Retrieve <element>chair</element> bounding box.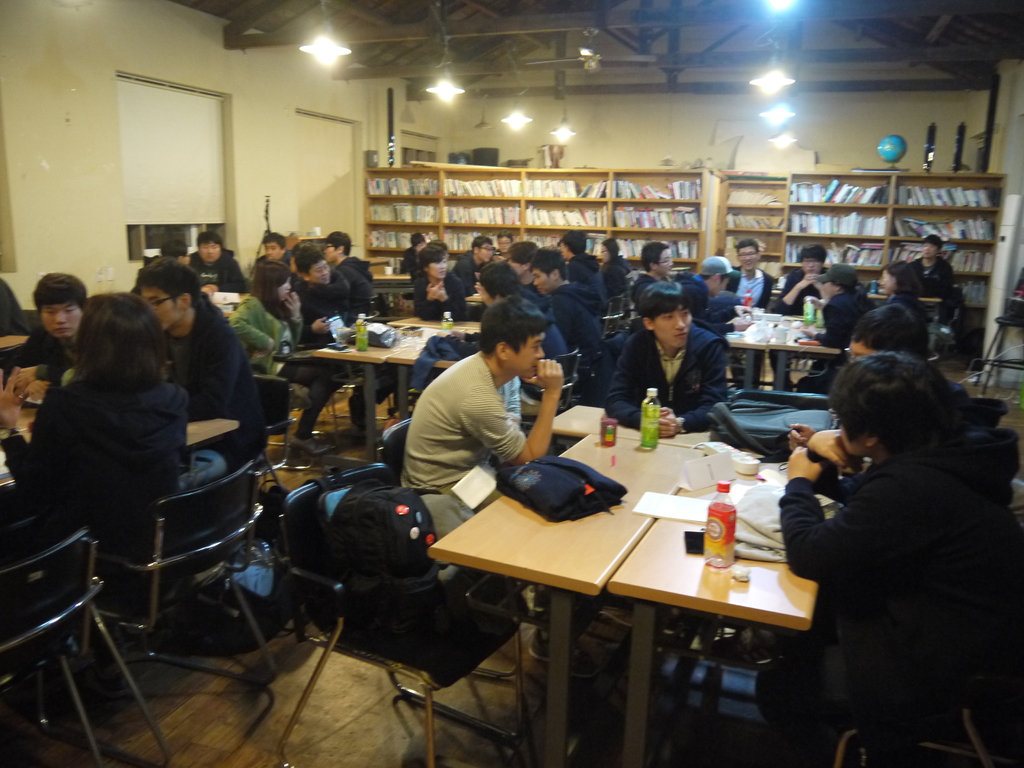
Bounding box: 514 347 580 421.
